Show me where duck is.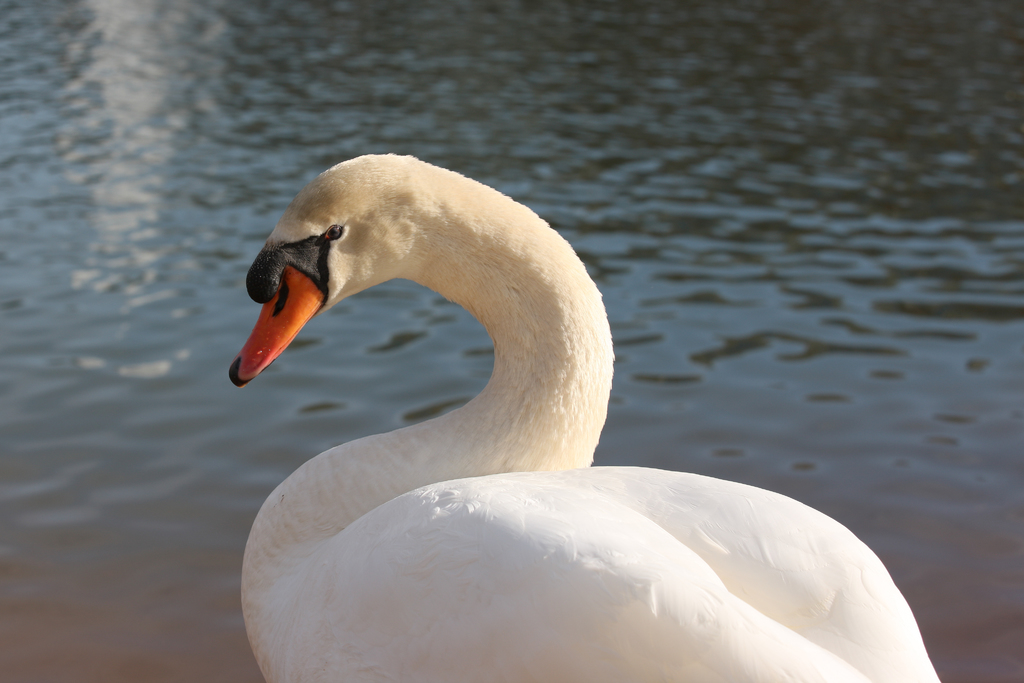
duck is at 229, 151, 939, 682.
